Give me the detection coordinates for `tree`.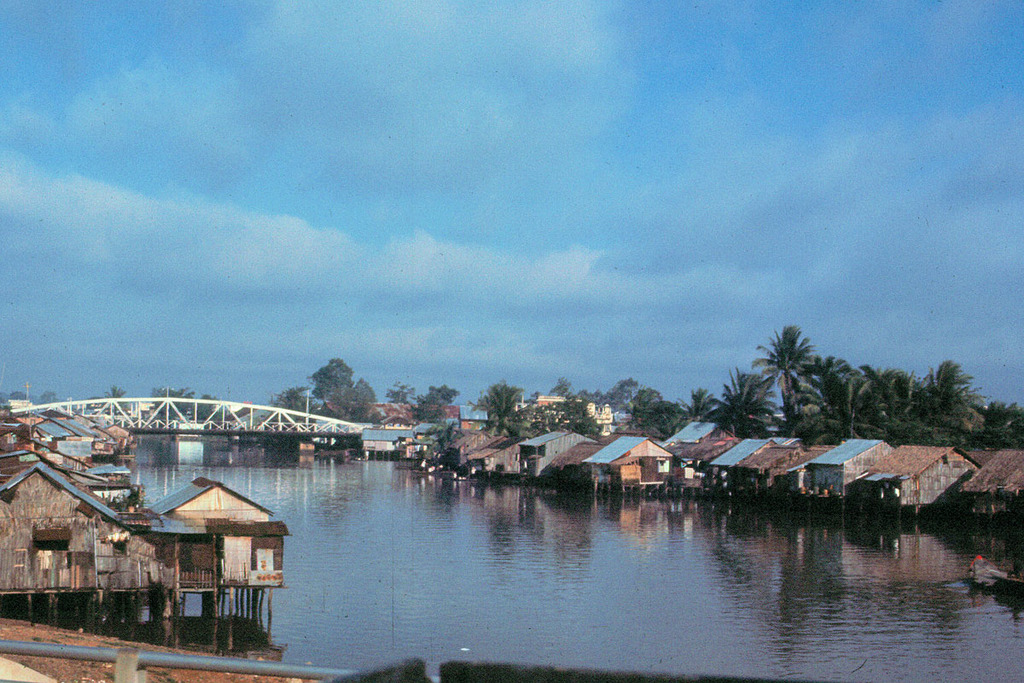
{"left": 103, "top": 384, "right": 125, "bottom": 423}.
